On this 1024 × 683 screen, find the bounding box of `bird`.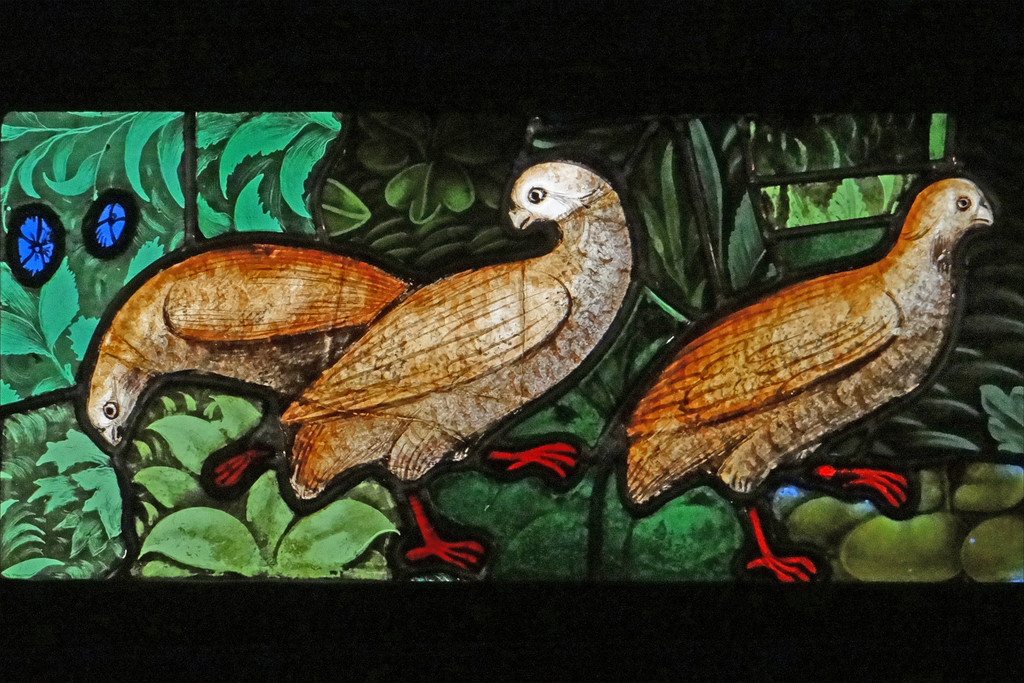
Bounding box: [left=199, top=157, right=640, bottom=577].
